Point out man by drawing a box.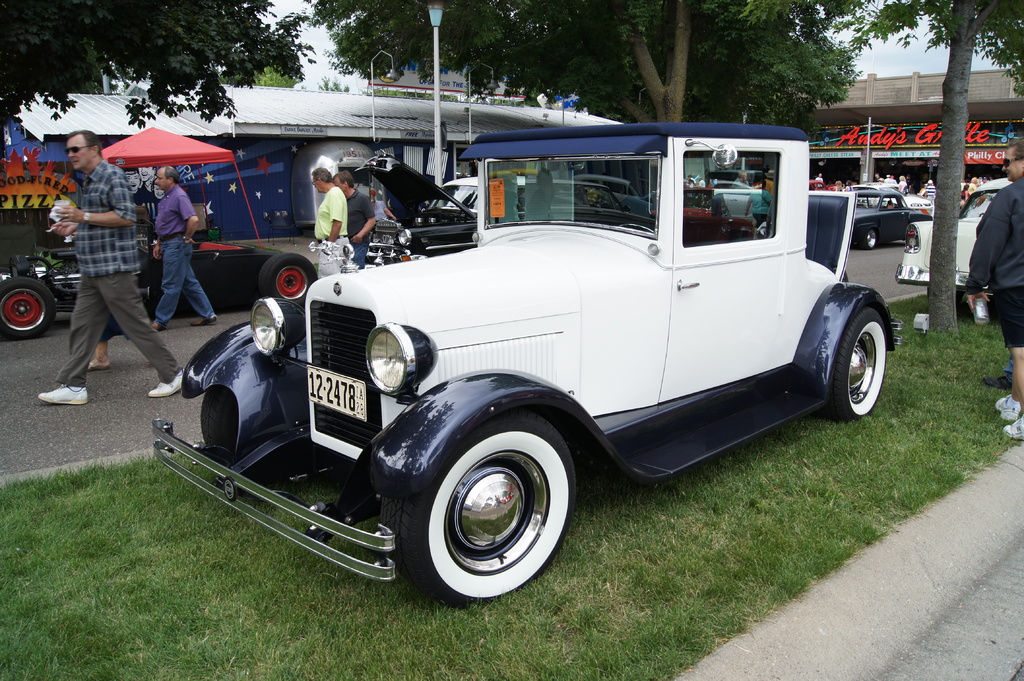
detection(963, 138, 1023, 442).
